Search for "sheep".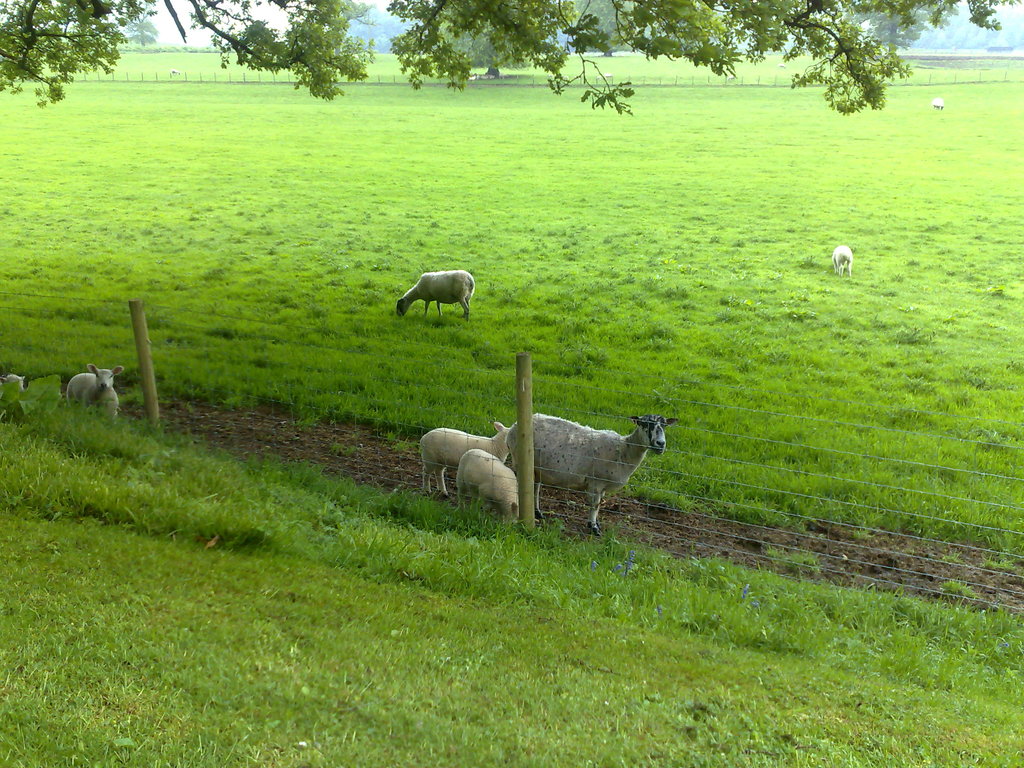
Found at <box>416,420,513,503</box>.
